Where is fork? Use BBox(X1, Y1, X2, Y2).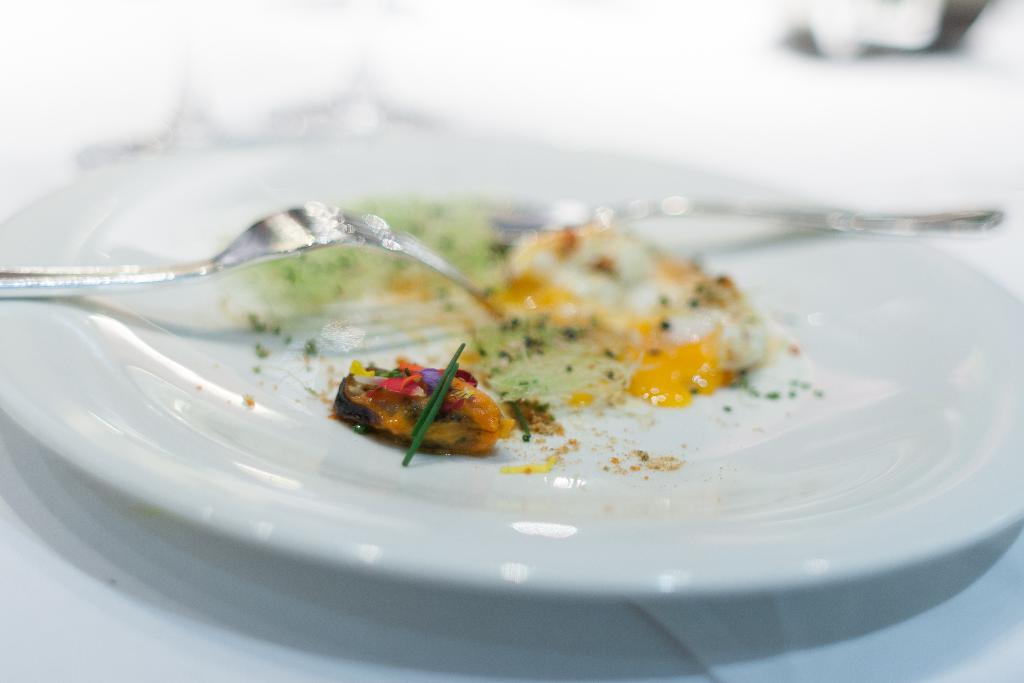
BBox(0, 201, 497, 312).
